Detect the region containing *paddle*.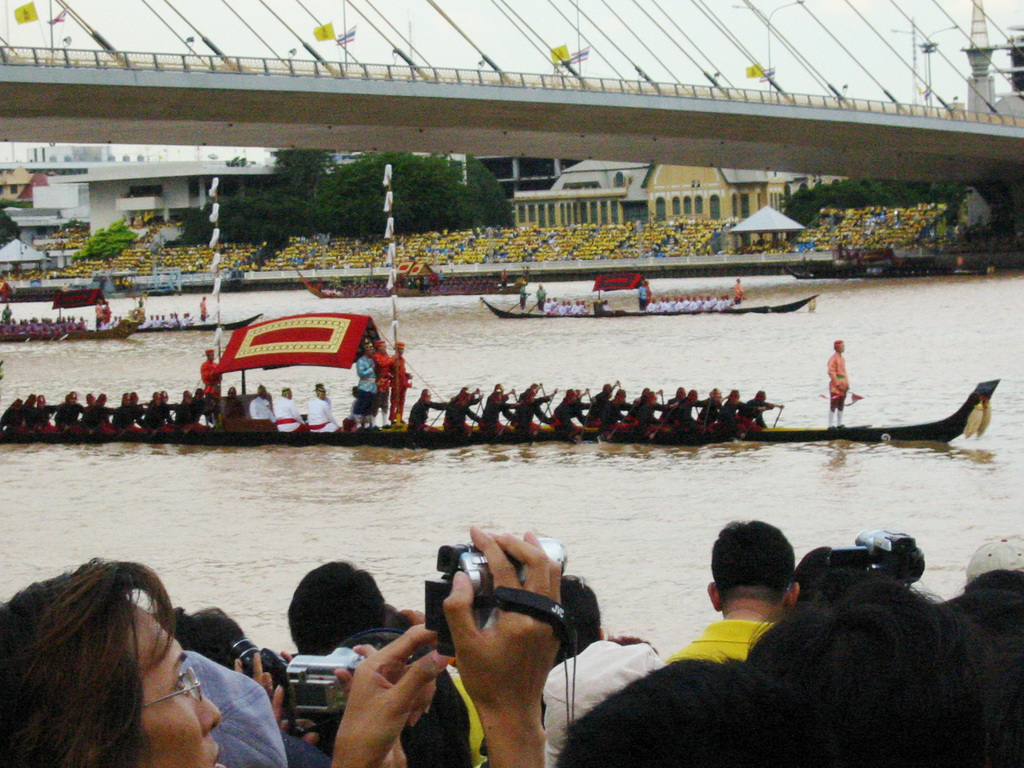
(528, 293, 548, 313).
